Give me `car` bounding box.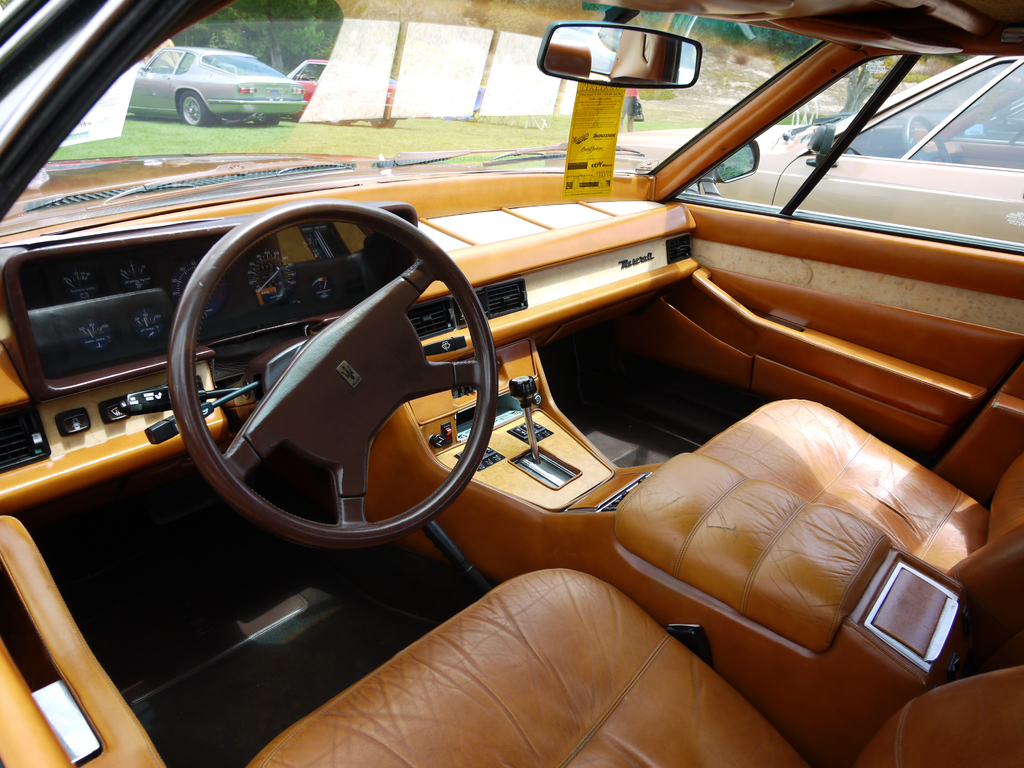
crop(0, 3, 1023, 767).
